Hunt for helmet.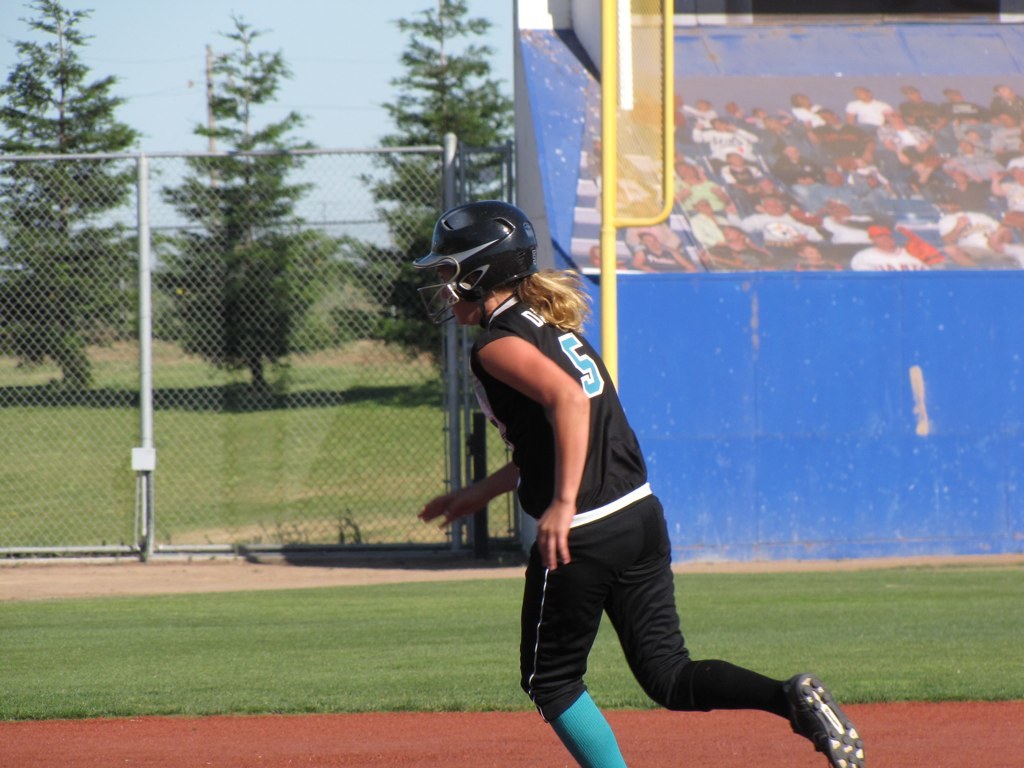
Hunted down at [407, 194, 543, 323].
